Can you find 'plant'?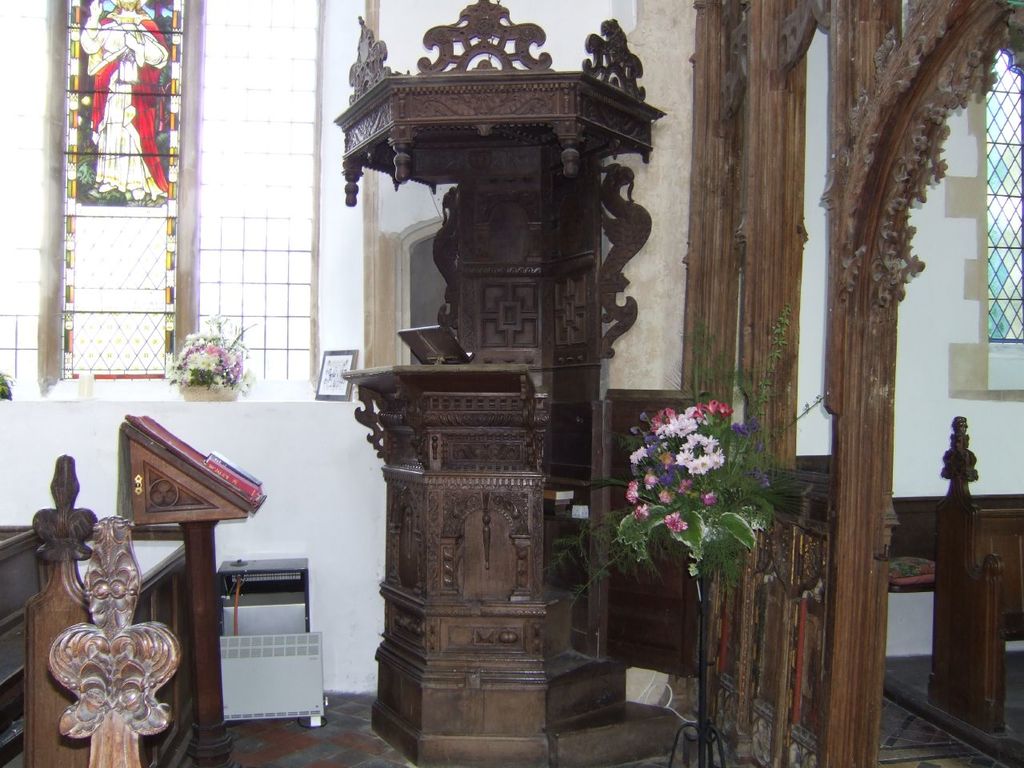
Yes, bounding box: x1=538 y1=296 x2=842 y2=608.
